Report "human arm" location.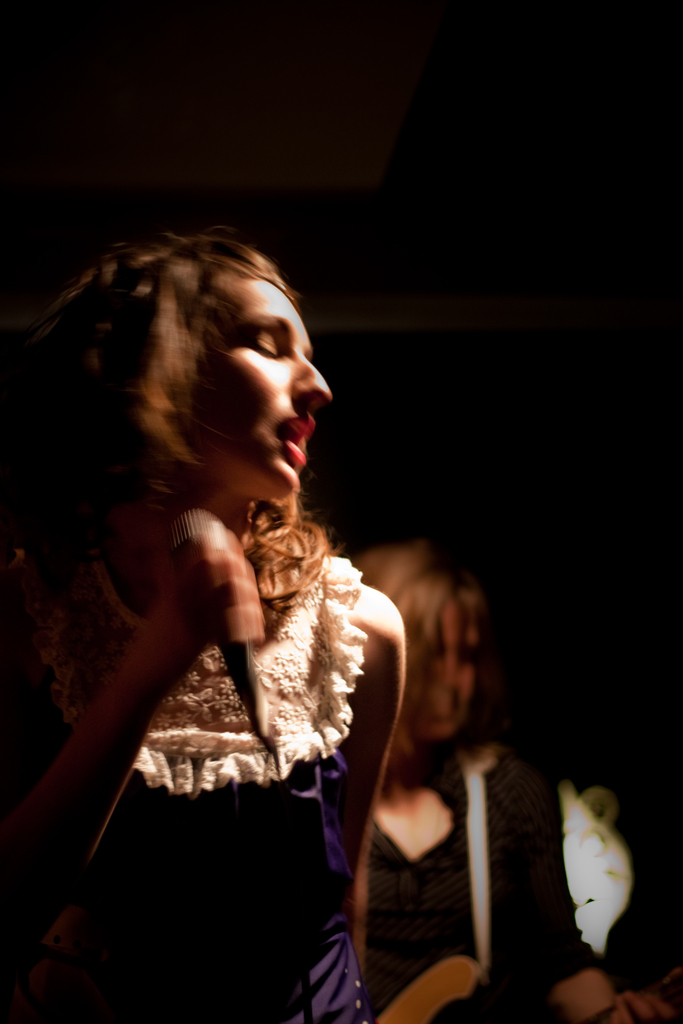
Report: [327,580,418,933].
